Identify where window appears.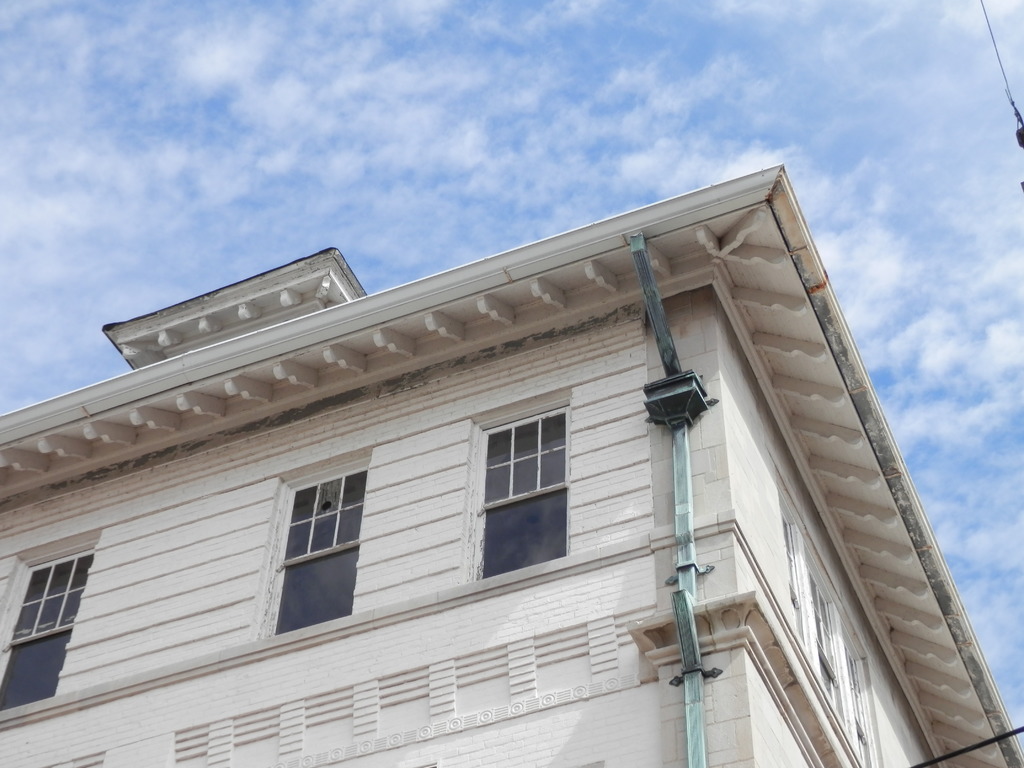
Appears at [0, 548, 85, 710].
